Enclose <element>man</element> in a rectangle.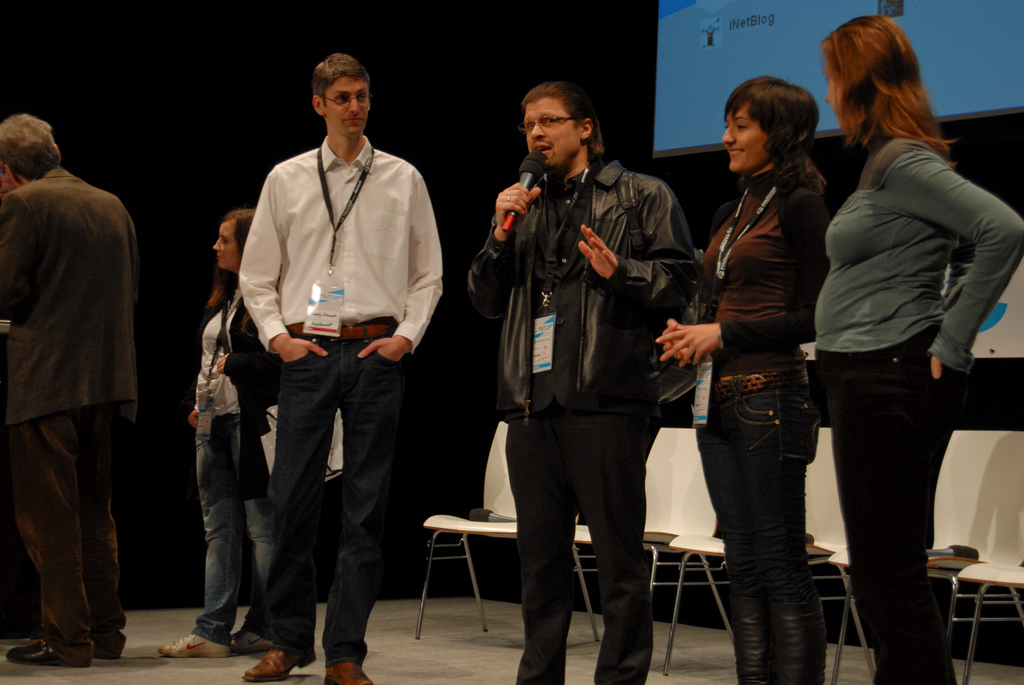
<box>4,94,166,670</box>.
